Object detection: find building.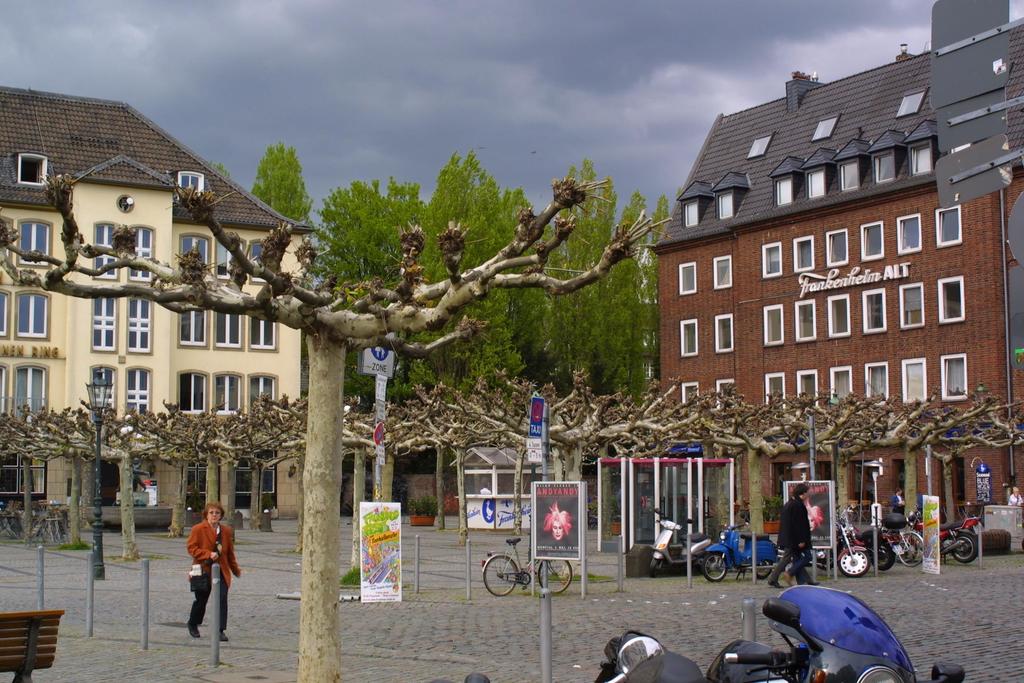
(645,0,1023,545).
